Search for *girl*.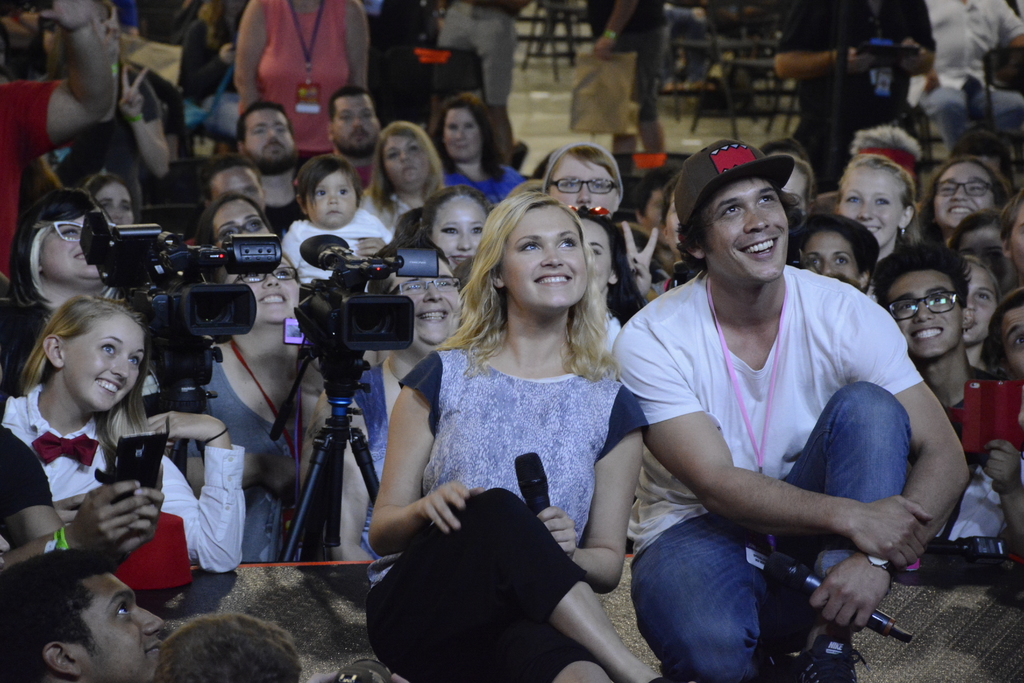
Found at {"left": 278, "top": 156, "right": 396, "bottom": 294}.
